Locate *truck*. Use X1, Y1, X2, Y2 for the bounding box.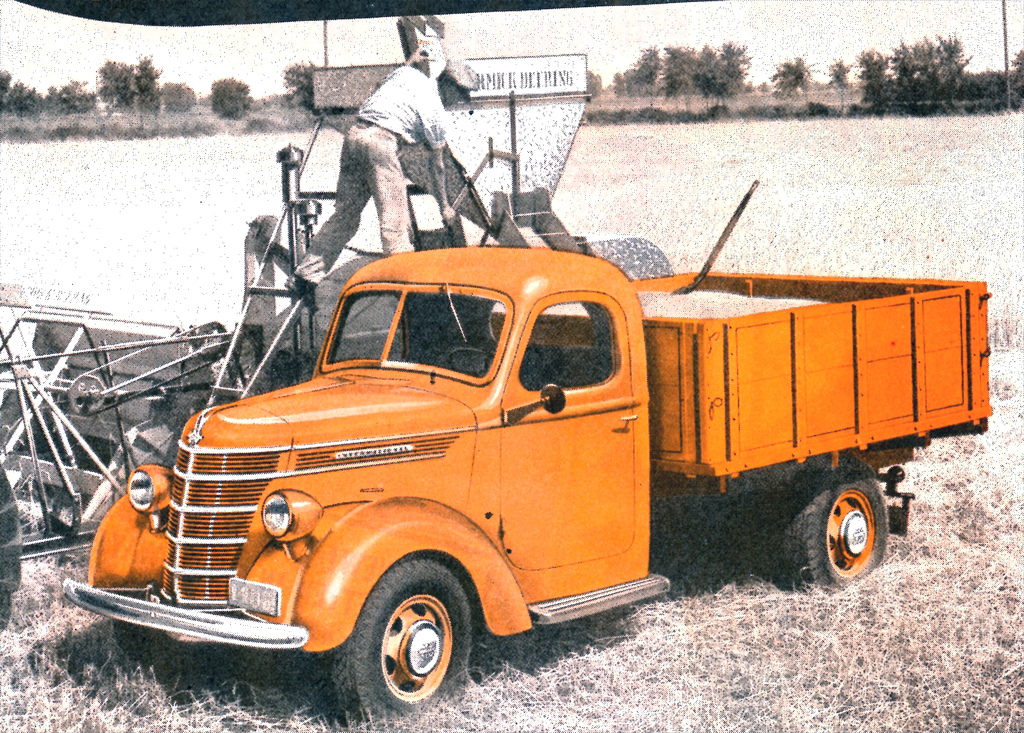
61, 223, 941, 706.
